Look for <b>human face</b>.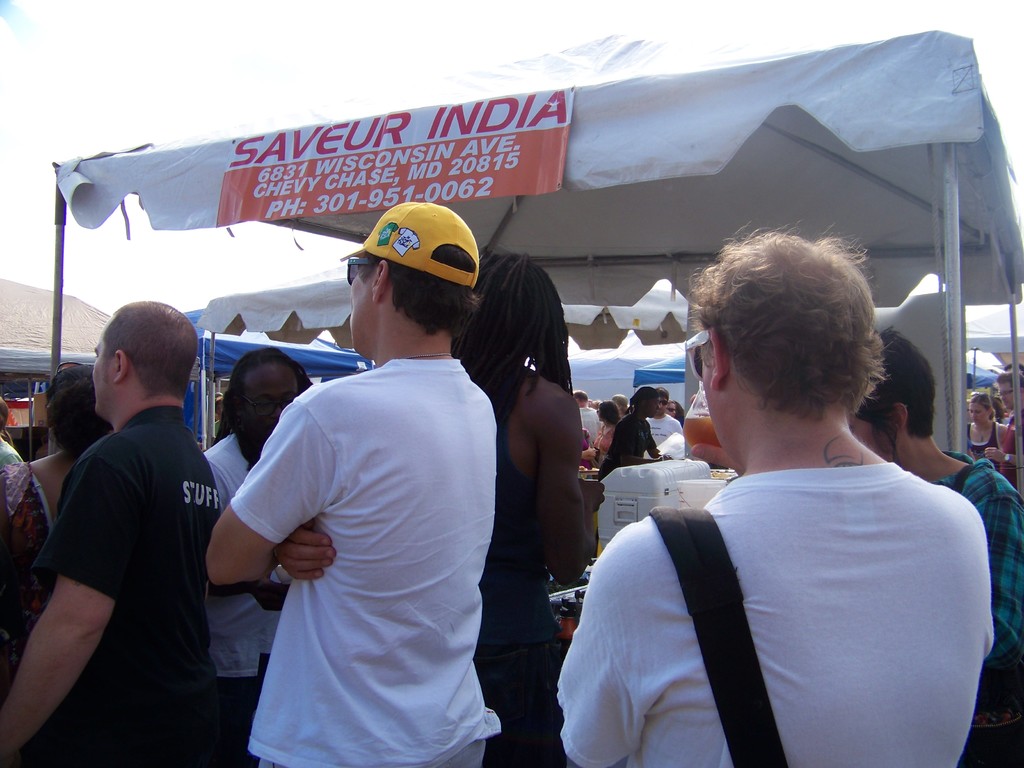
Found: 95 333 110 410.
